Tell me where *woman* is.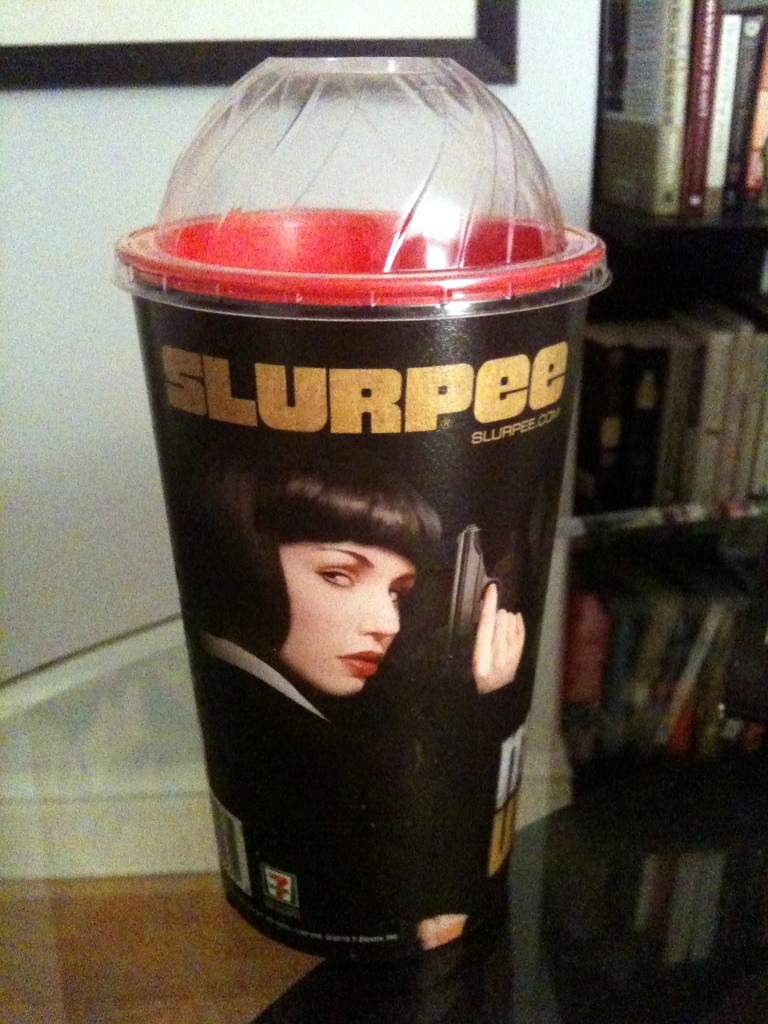
*woman* is at {"x1": 195, "y1": 446, "x2": 522, "y2": 909}.
